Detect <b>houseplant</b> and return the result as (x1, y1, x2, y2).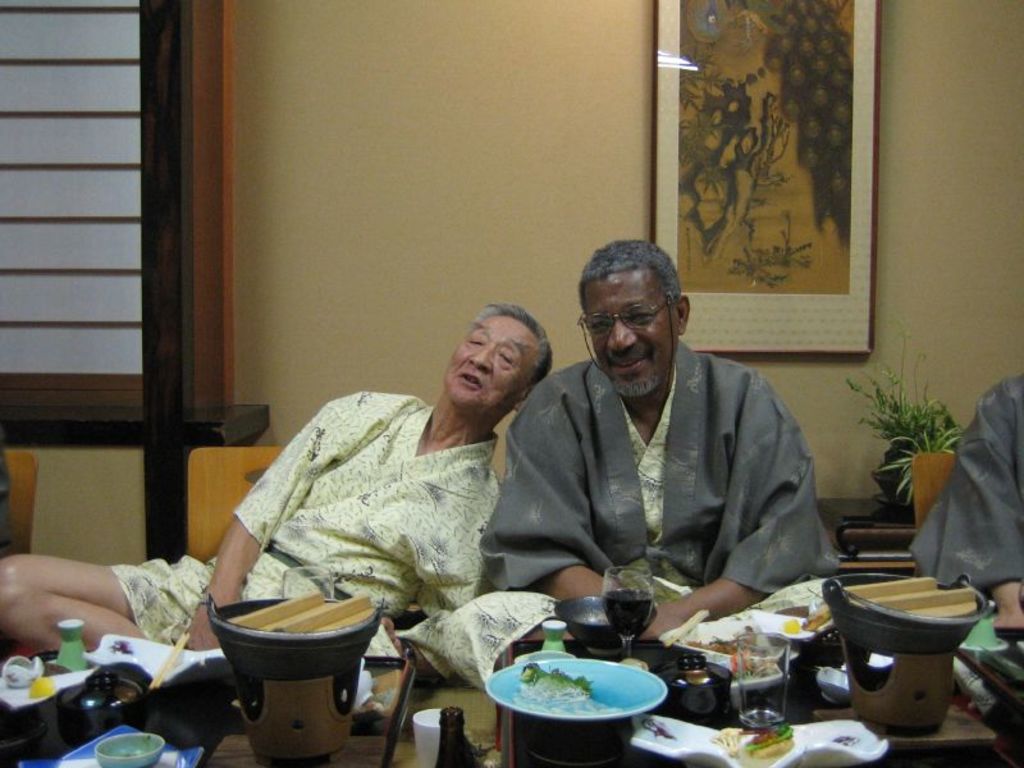
(845, 337, 964, 508).
